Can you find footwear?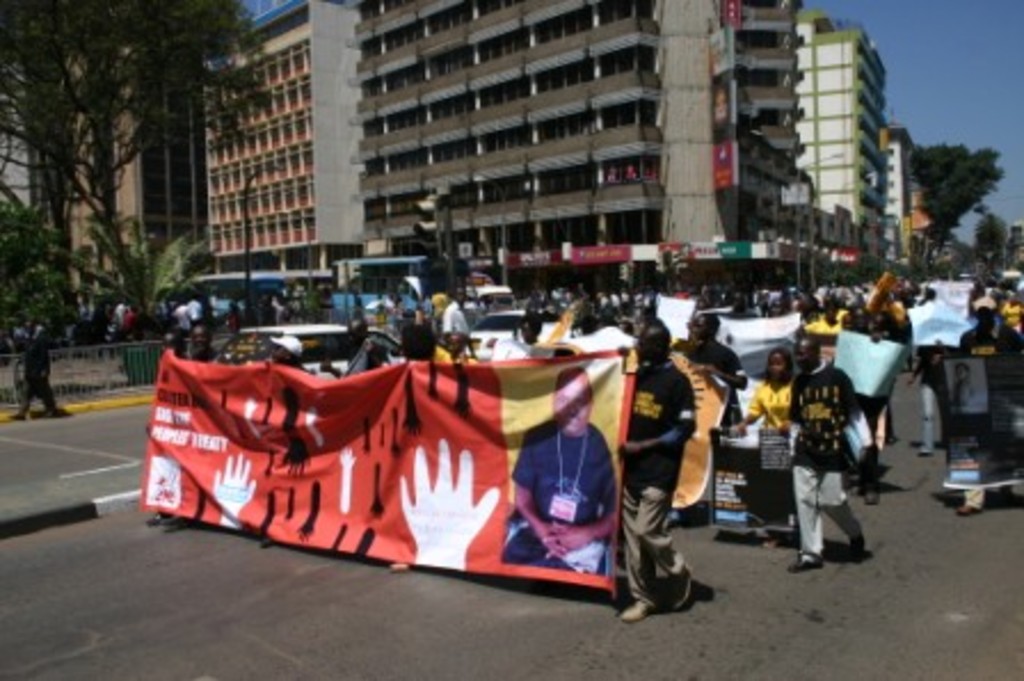
Yes, bounding box: (x1=11, y1=398, x2=25, y2=416).
